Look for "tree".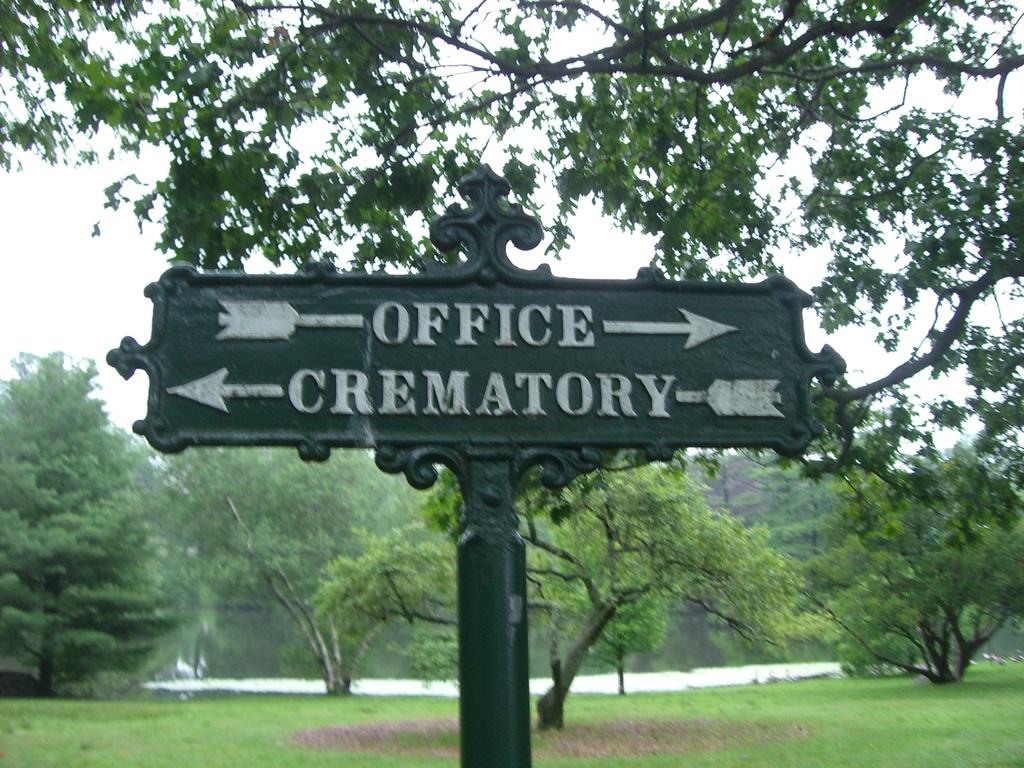
Found: Rect(793, 458, 1023, 684).
